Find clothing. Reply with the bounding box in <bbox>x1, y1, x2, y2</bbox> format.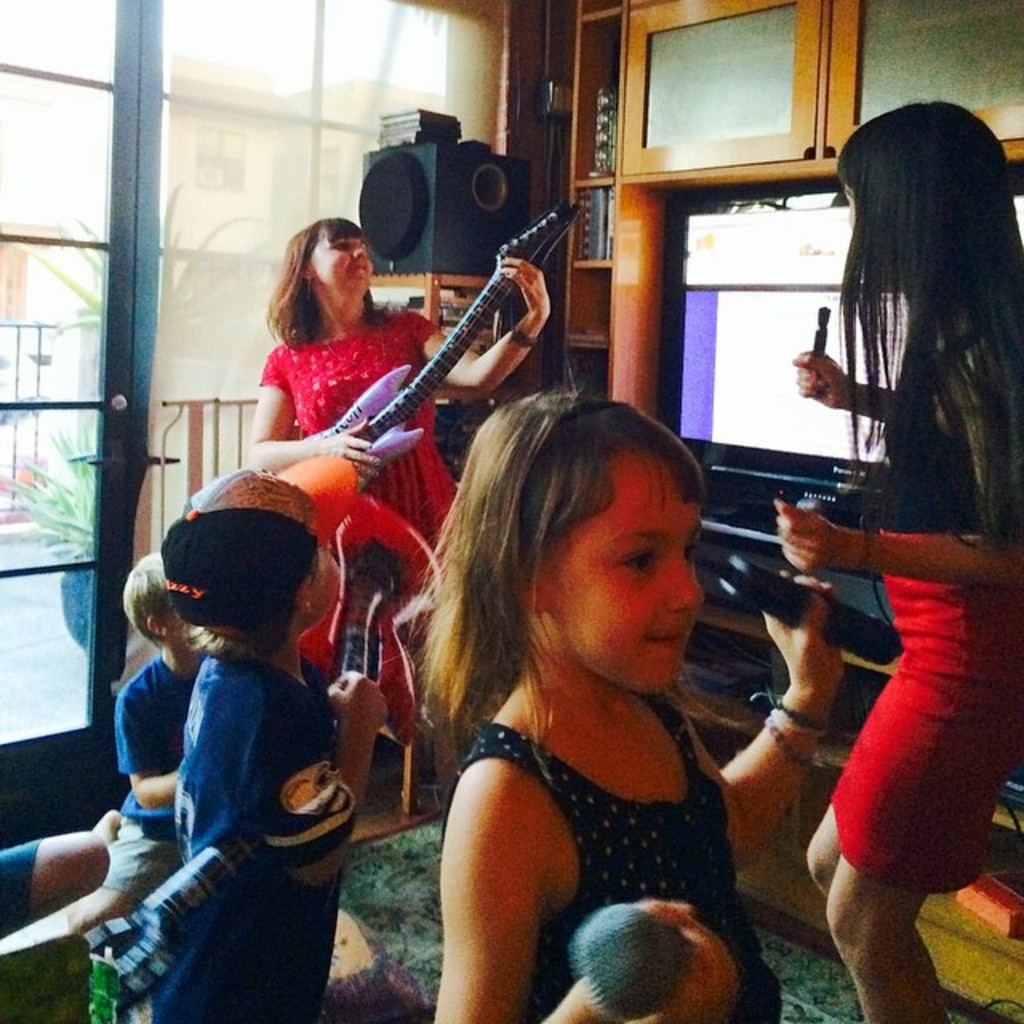
<bbox>91, 645, 200, 901</bbox>.
